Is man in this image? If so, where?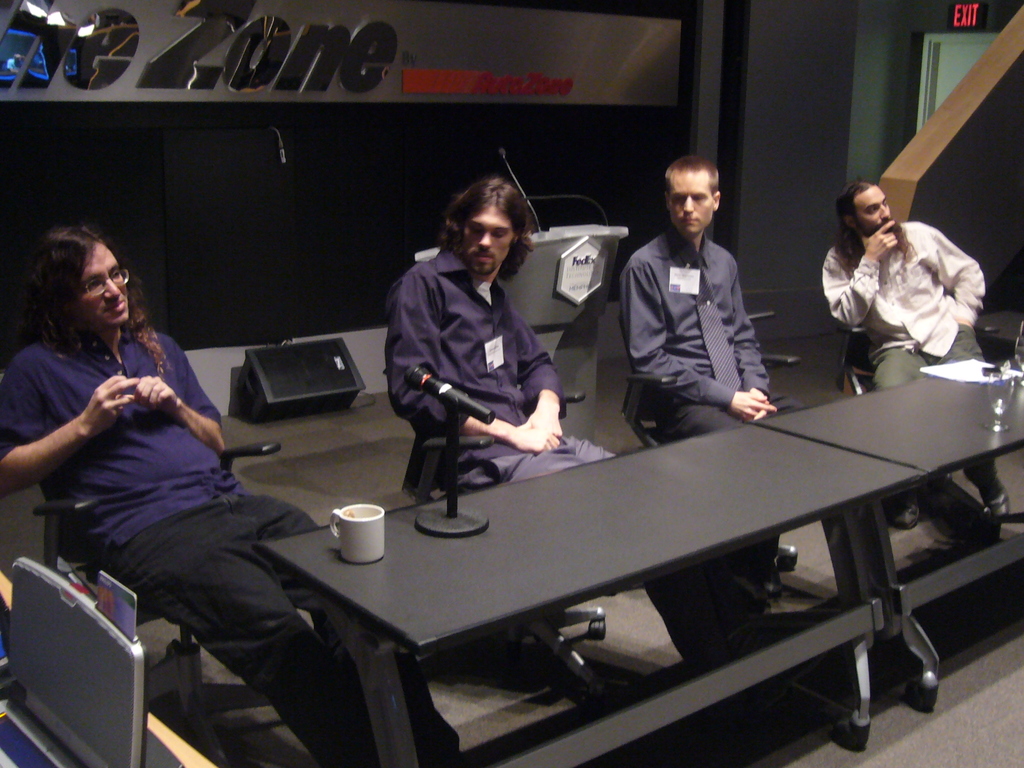
Yes, at x1=607 y1=154 x2=792 y2=440.
